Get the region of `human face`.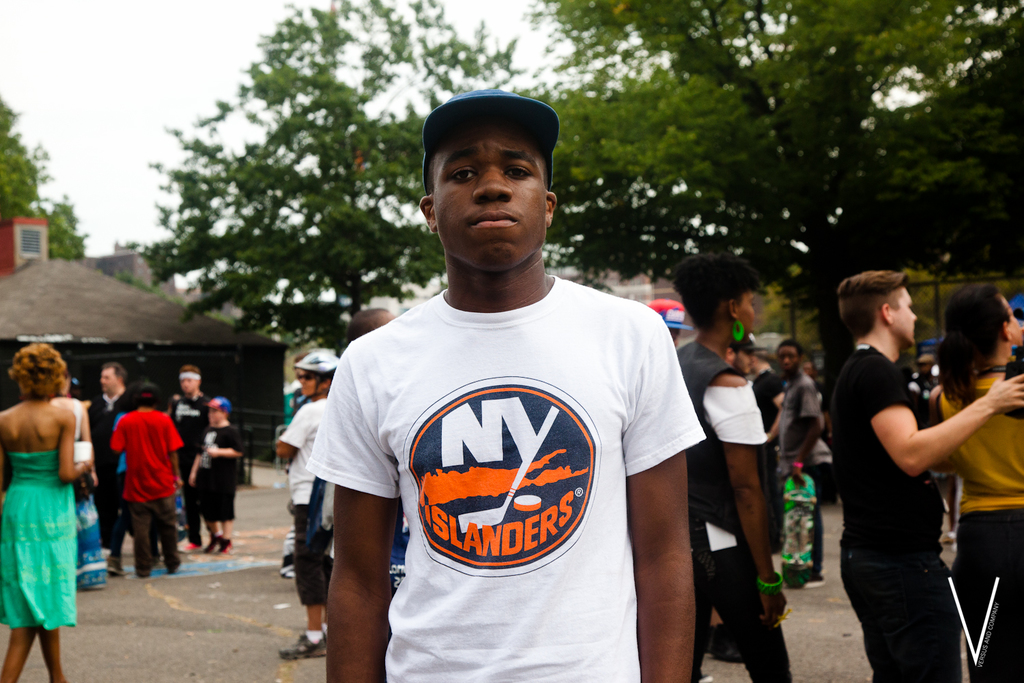
pyautogui.locateOnScreen(300, 371, 319, 396).
